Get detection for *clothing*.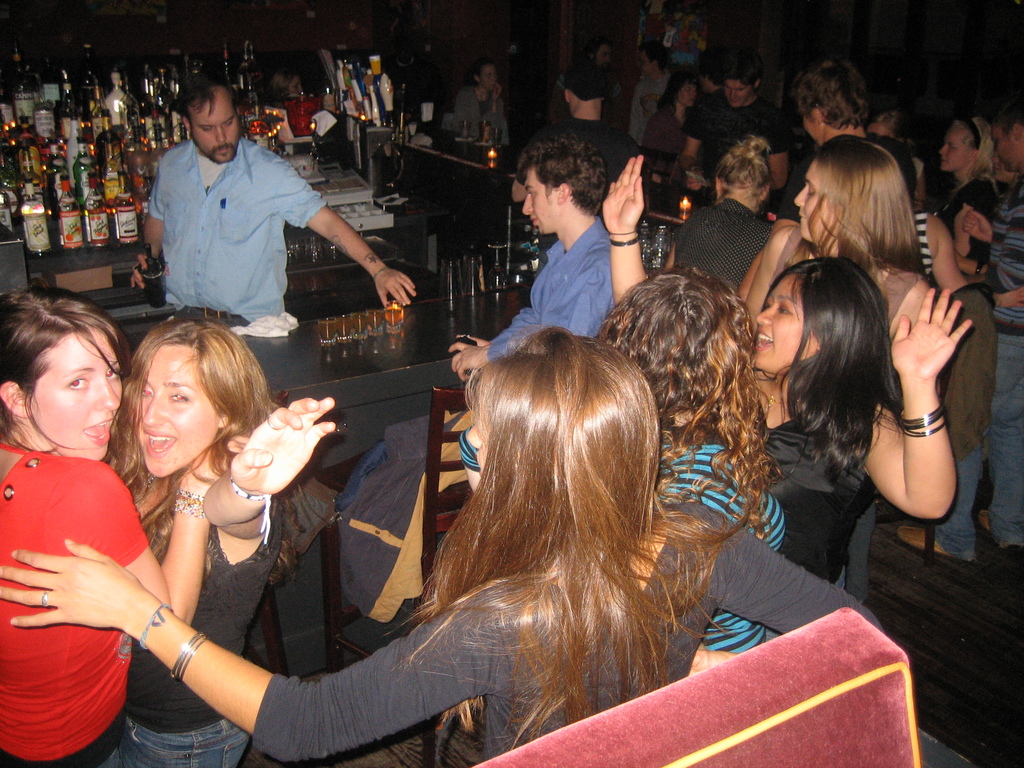
Detection: left=933, top=177, right=1023, bottom=561.
